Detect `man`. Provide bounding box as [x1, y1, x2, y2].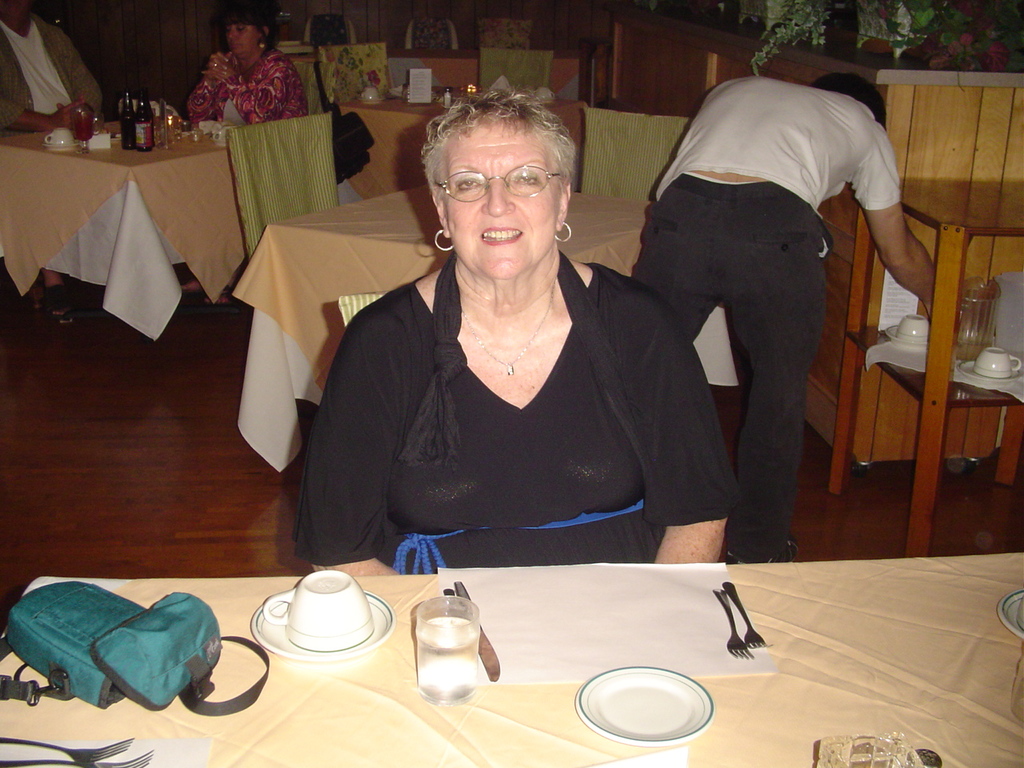
[634, 70, 934, 562].
